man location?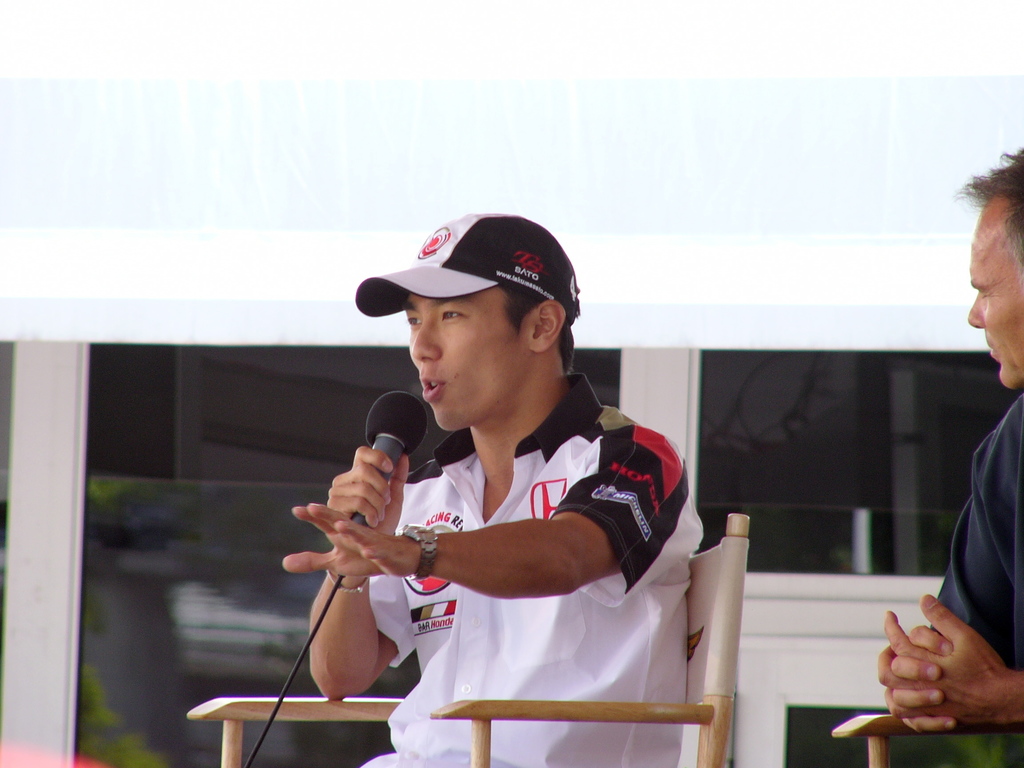
295,189,693,767
